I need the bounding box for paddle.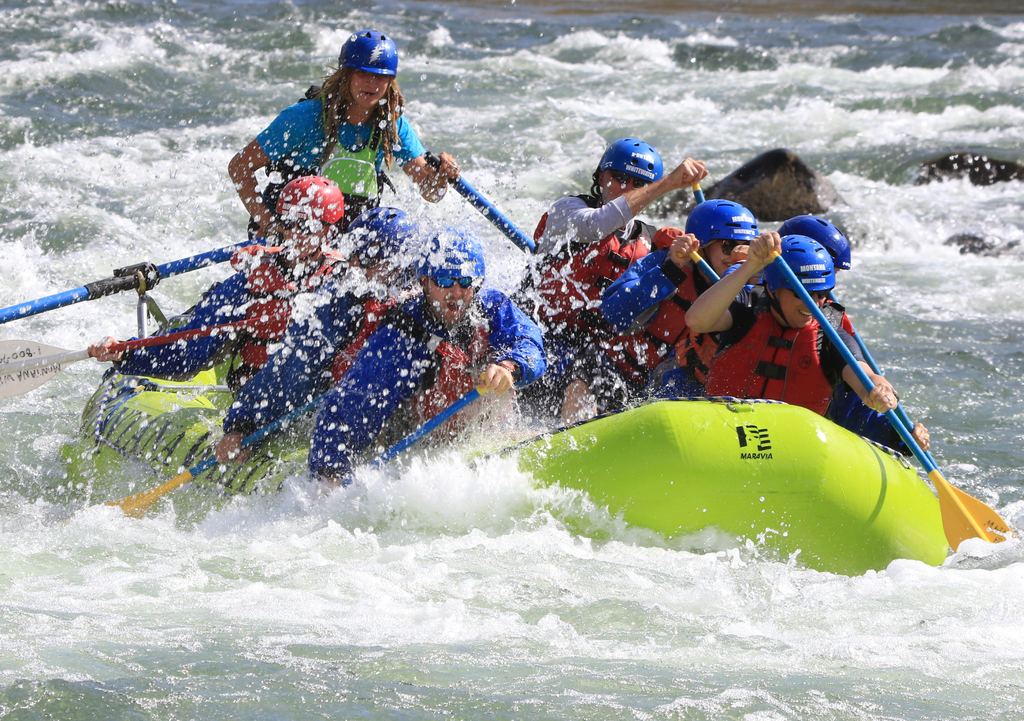
Here it is: 0,314,291,396.
